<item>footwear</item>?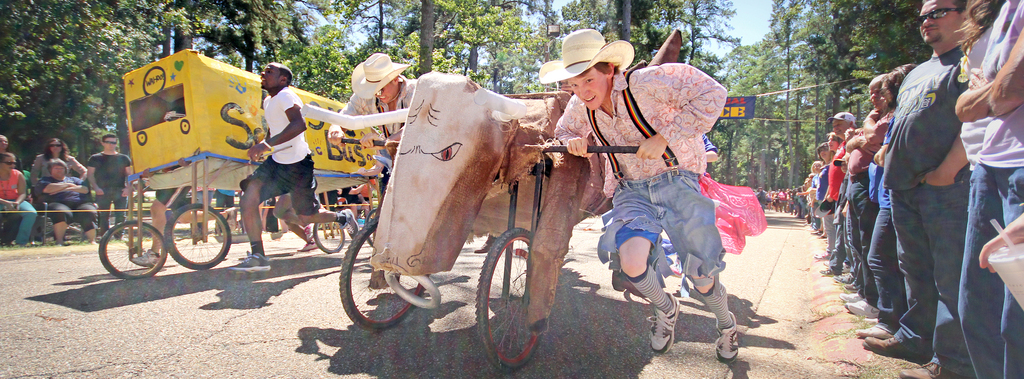
x1=854 y1=323 x2=886 y2=337
